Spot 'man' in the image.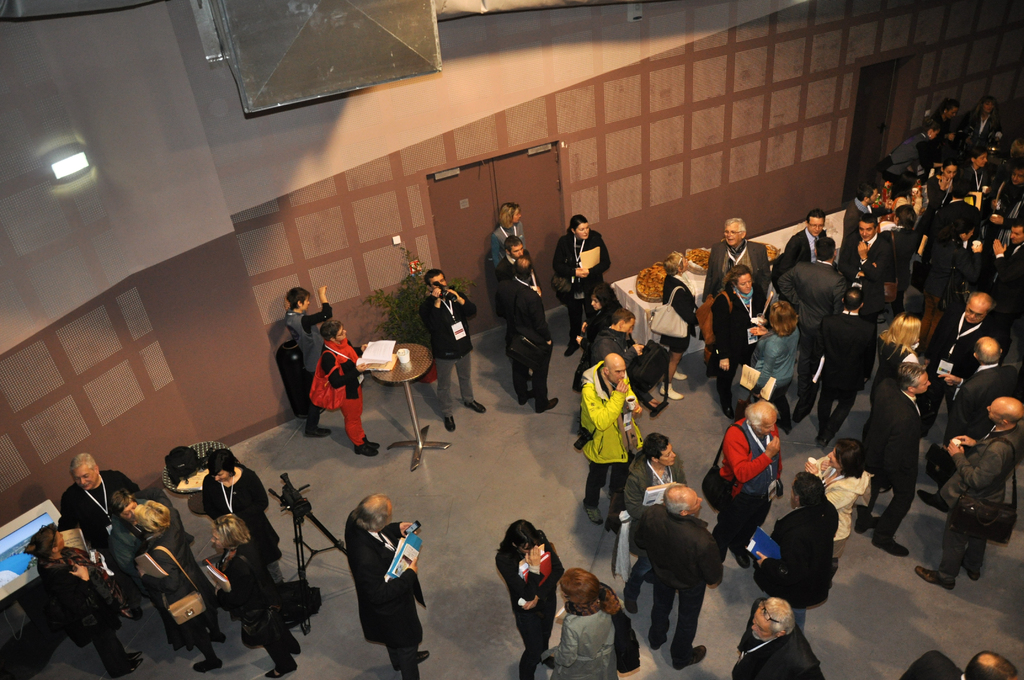
'man' found at Rect(592, 309, 657, 414).
